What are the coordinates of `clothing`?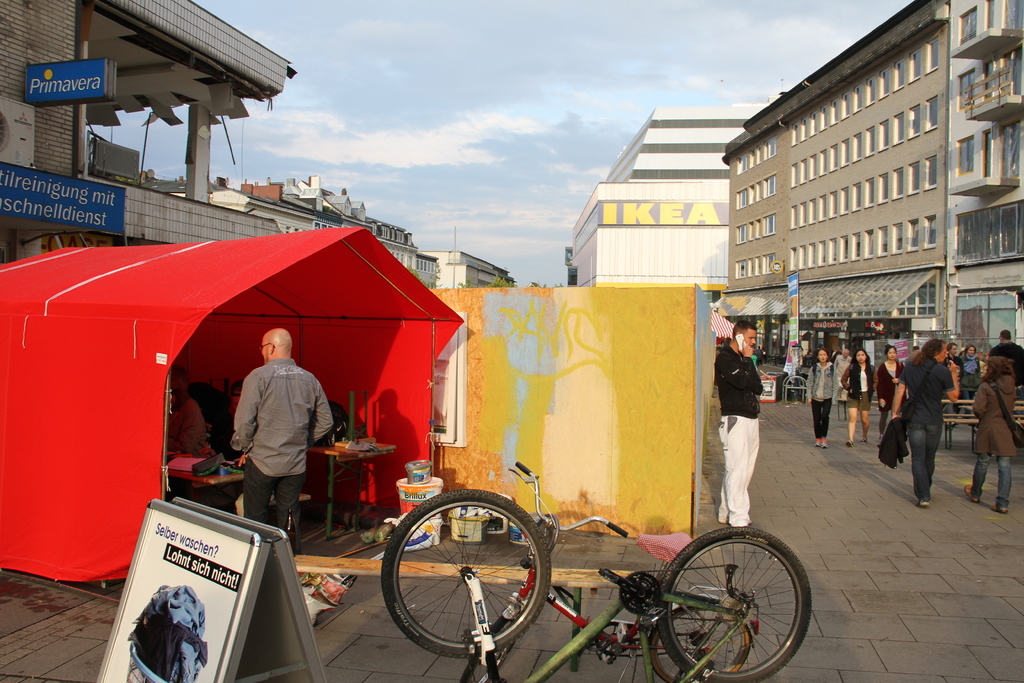
[309,397,348,447].
